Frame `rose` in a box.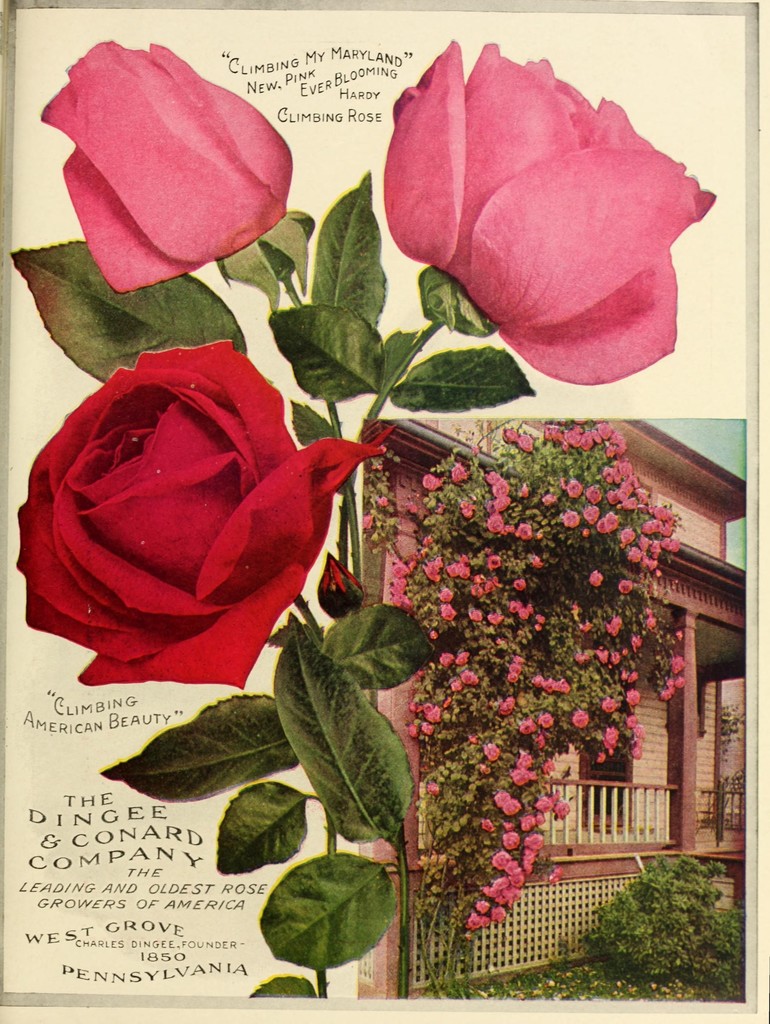
detection(38, 34, 297, 294).
